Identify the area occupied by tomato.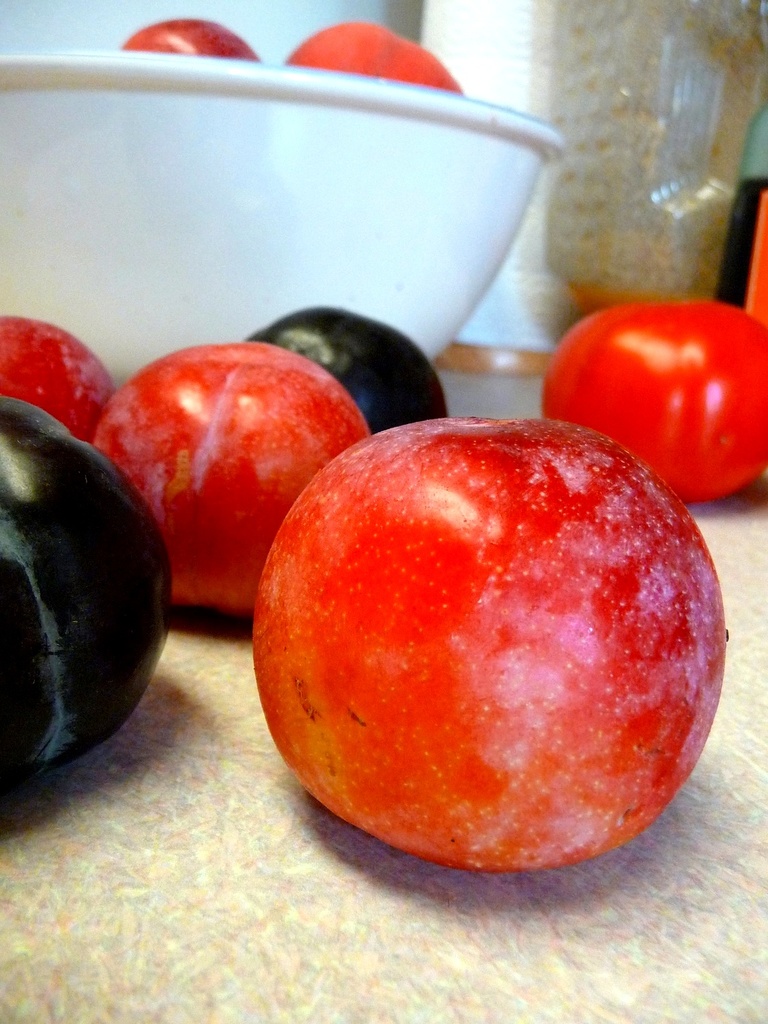
Area: BBox(289, 24, 466, 98).
